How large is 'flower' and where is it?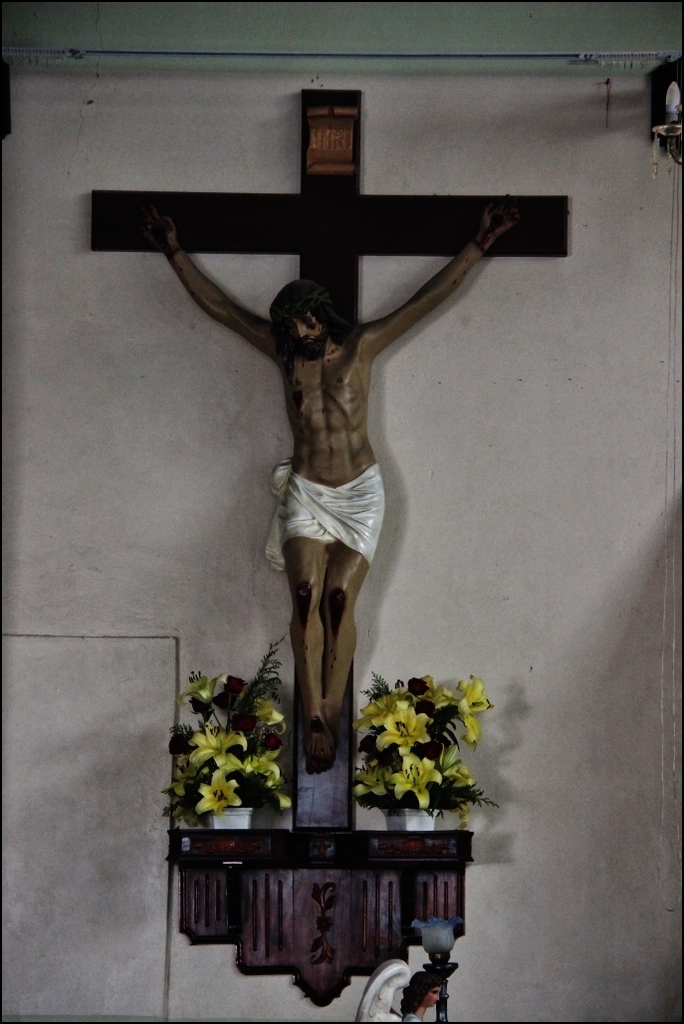
Bounding box: x1=345 y1=689 x2=403 y2=737.
